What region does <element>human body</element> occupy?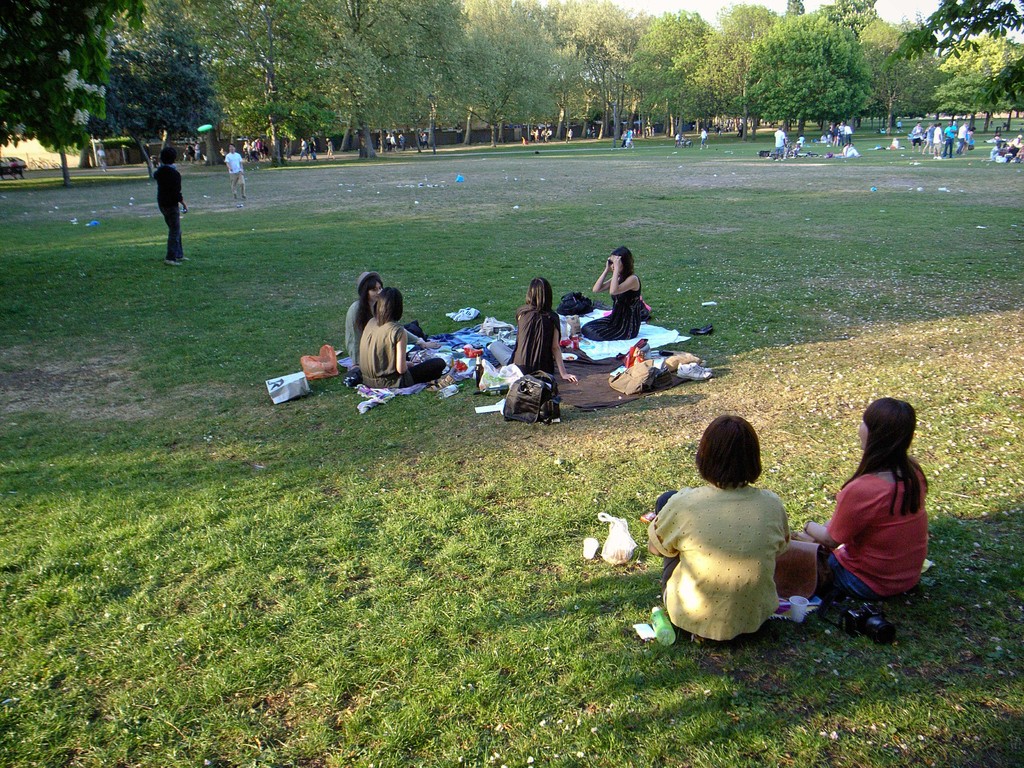
x1=819, y1=396, x2=947, y2=641.
